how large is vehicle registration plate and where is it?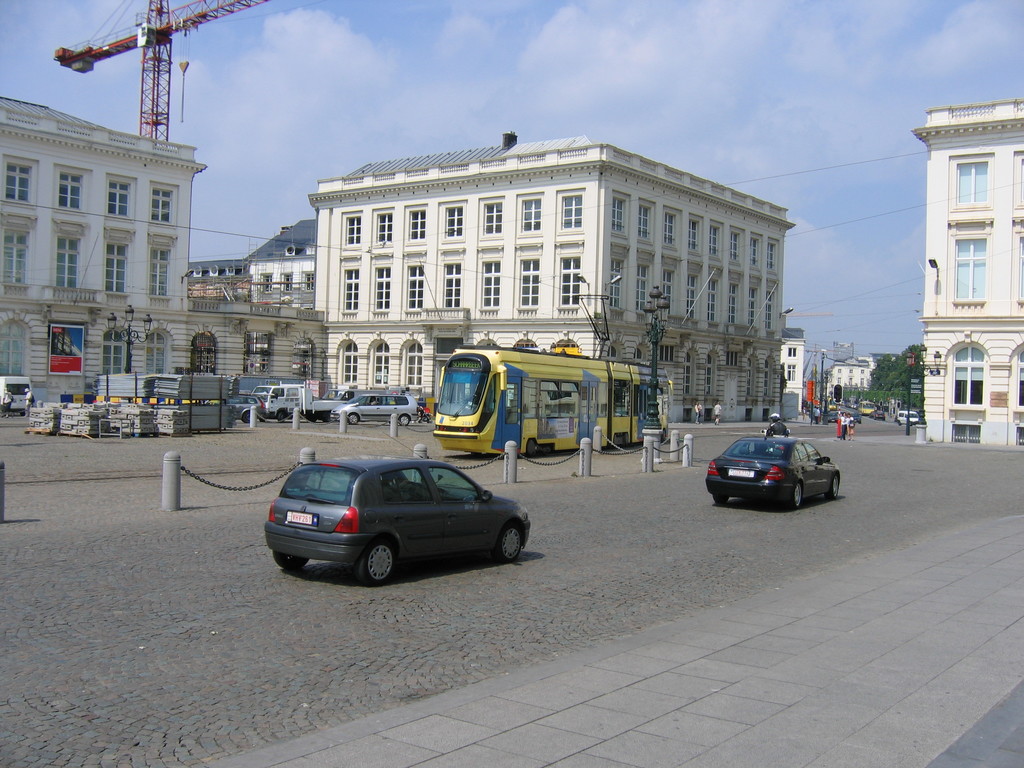
Bounding box: 291, 507, 312, 522.
